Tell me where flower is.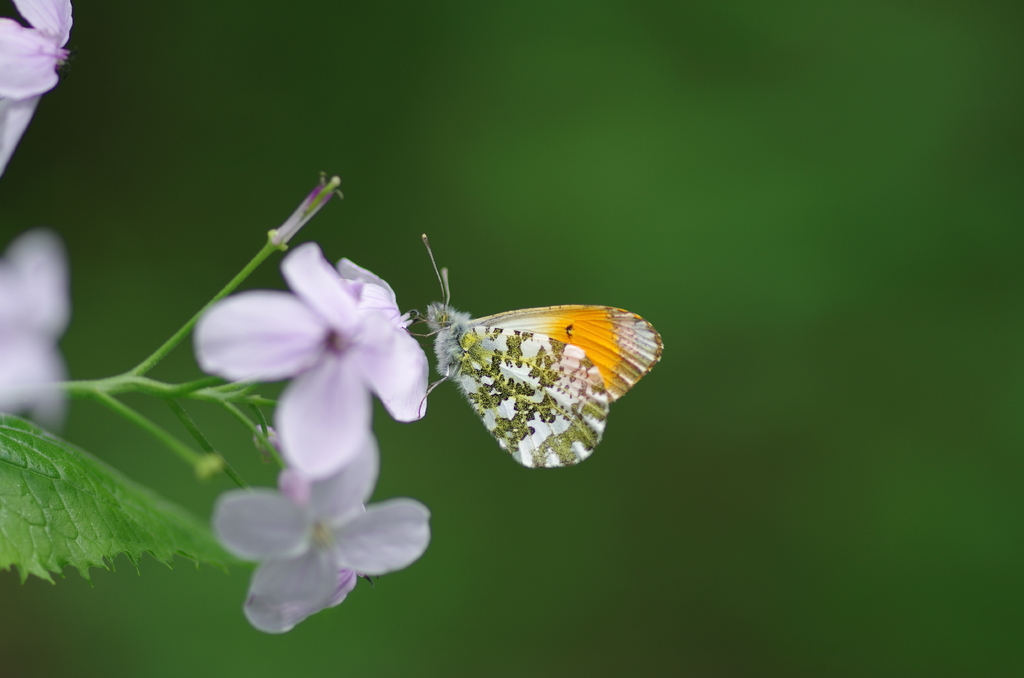
flower is at region(0, 0, 79, 191).
